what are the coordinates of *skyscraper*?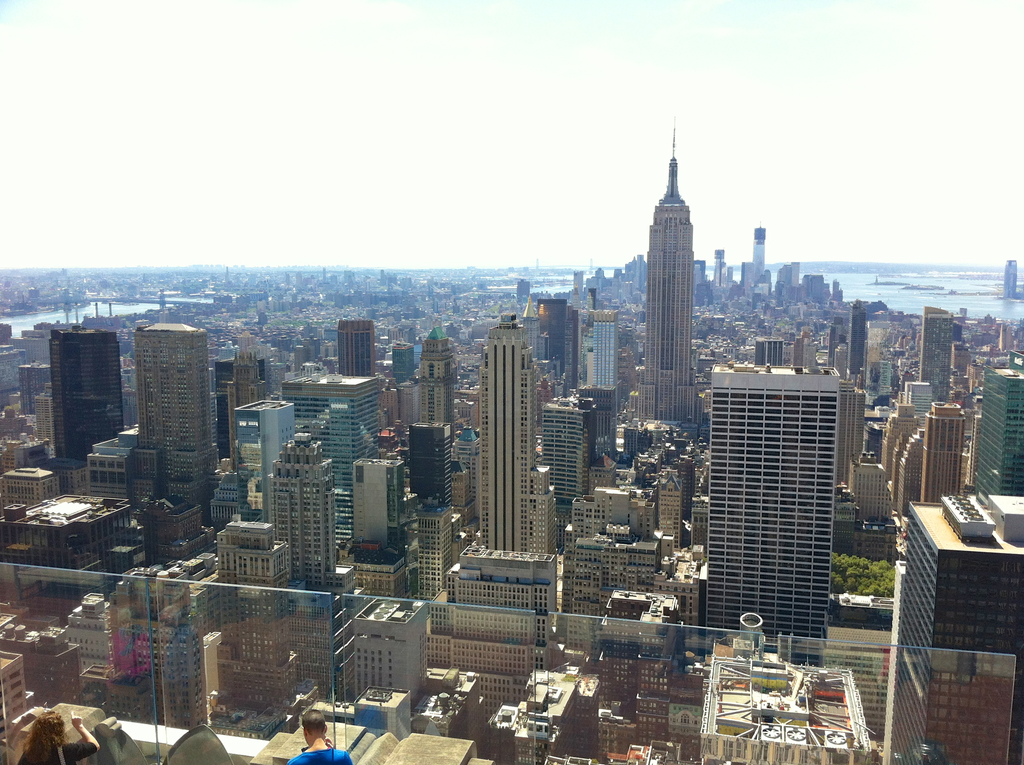
{"left": 550, "top": 400, "right": 600, "bottom": 525}.
